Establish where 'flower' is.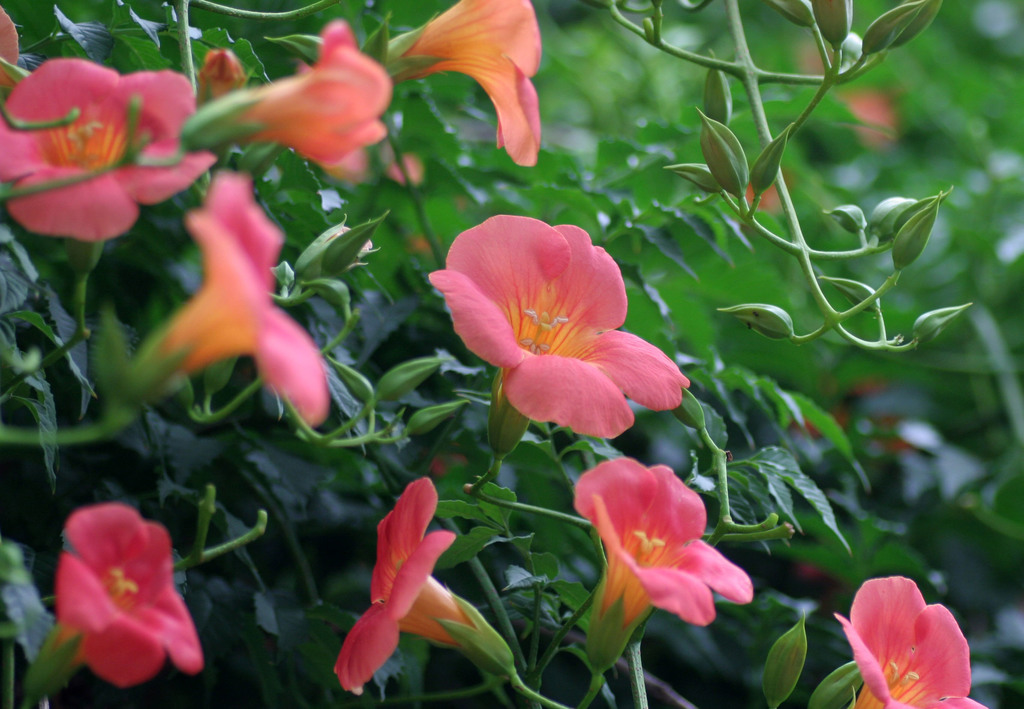
Established at {"left": 0, "top": 56, "right": 218, "bottom": 243}.
